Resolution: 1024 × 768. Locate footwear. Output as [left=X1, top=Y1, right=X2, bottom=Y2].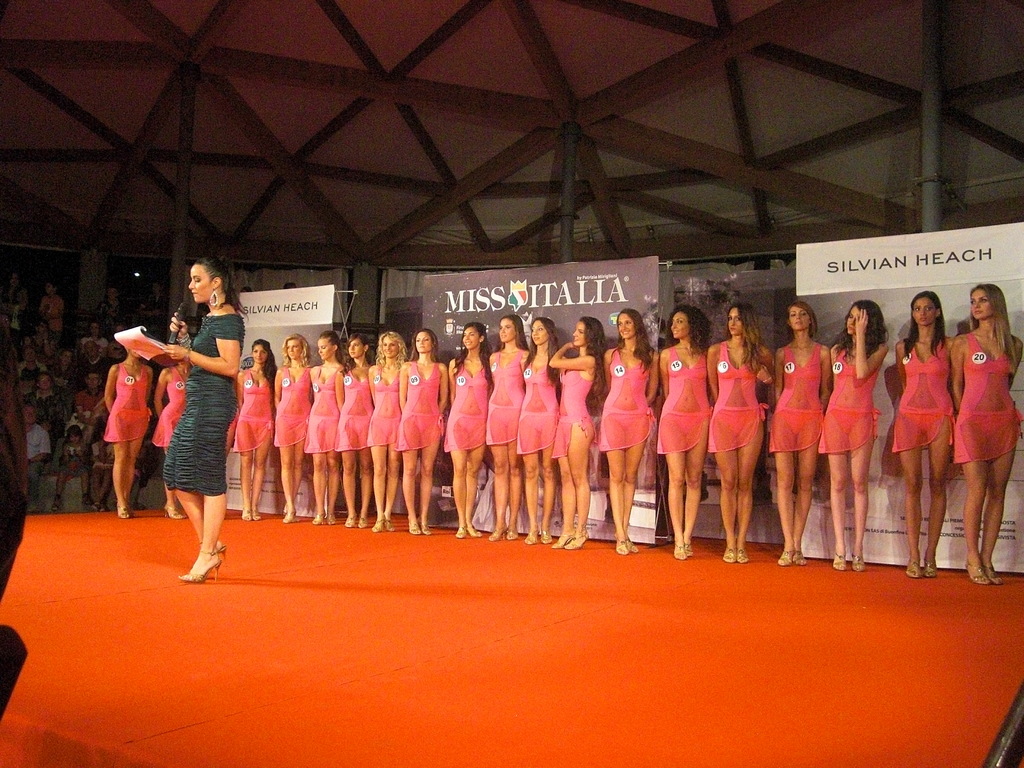
[left=737, top=548, right=747, bottom=565].
